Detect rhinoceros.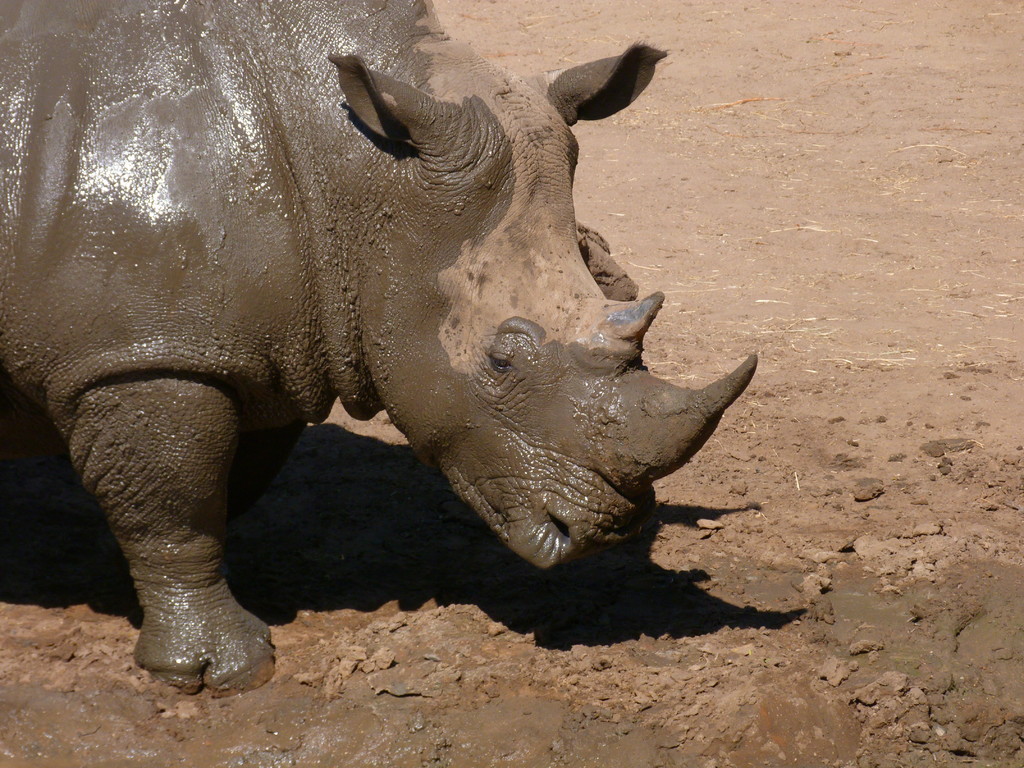
Detected at box(0, 0, 753, 706).
